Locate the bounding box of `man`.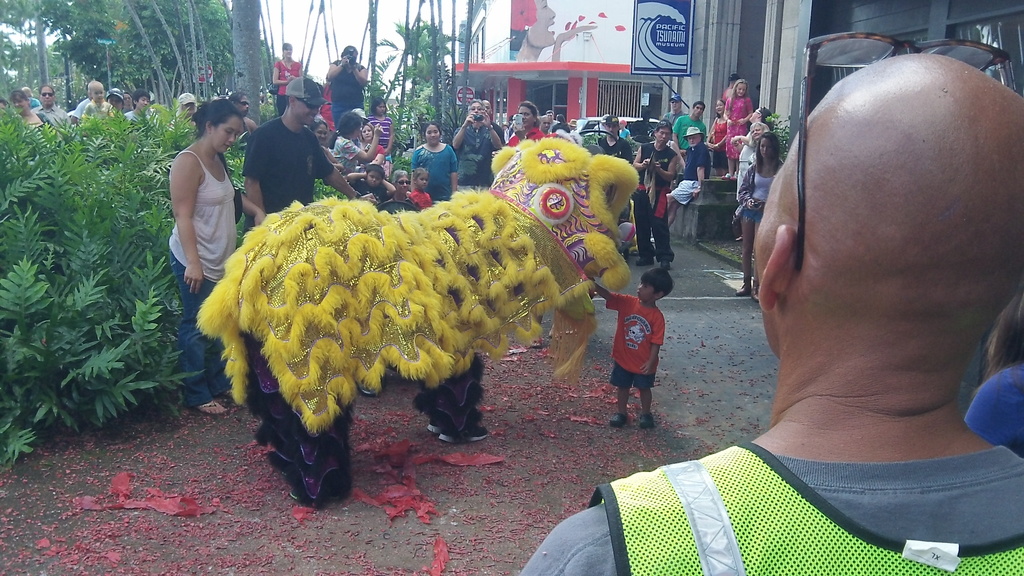
Bounding box: (x1=481, y1=99, x2=506, y2=141).
